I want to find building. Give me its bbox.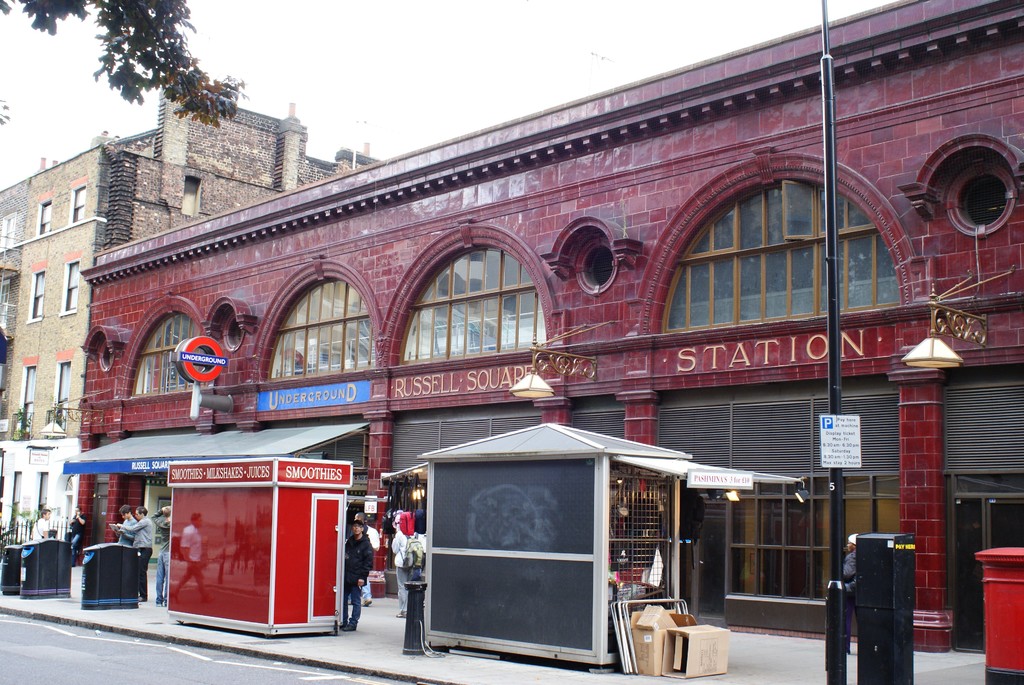
(0, 79, 382, 568).
